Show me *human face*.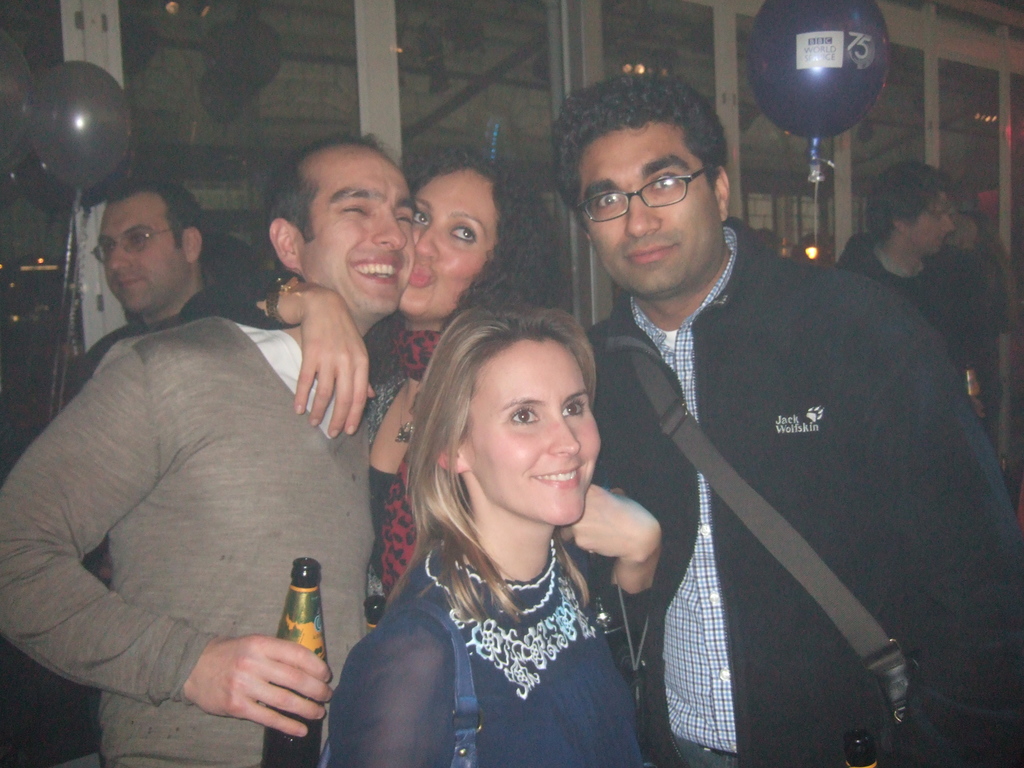
*human face* is here: <region>911, 189, 957, 256</region>.
